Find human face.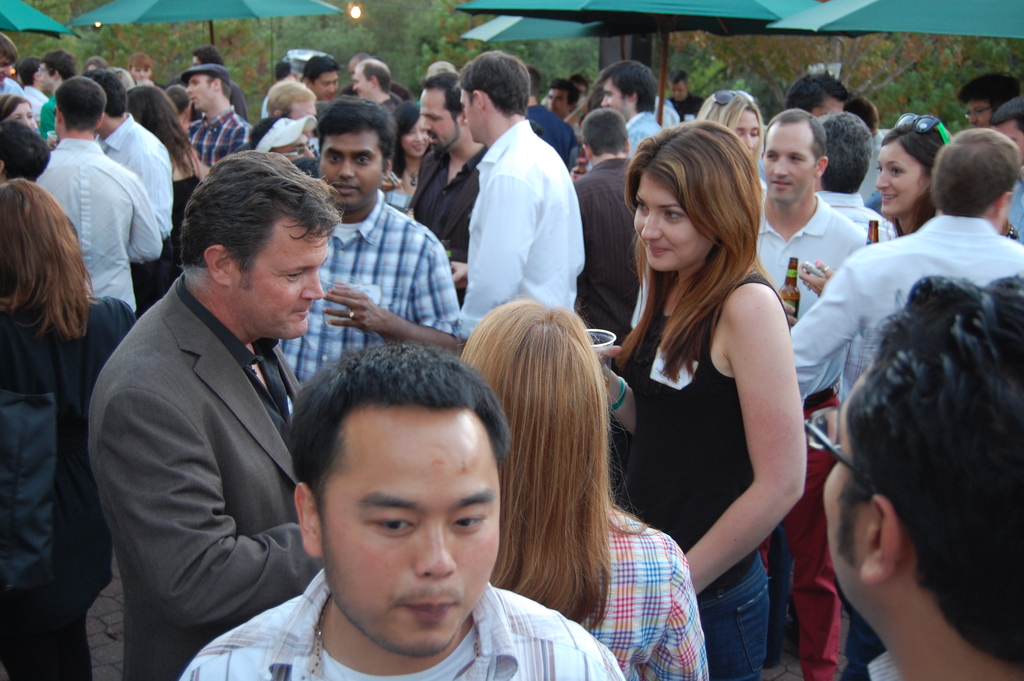
region(763, 123, 817, 203).
